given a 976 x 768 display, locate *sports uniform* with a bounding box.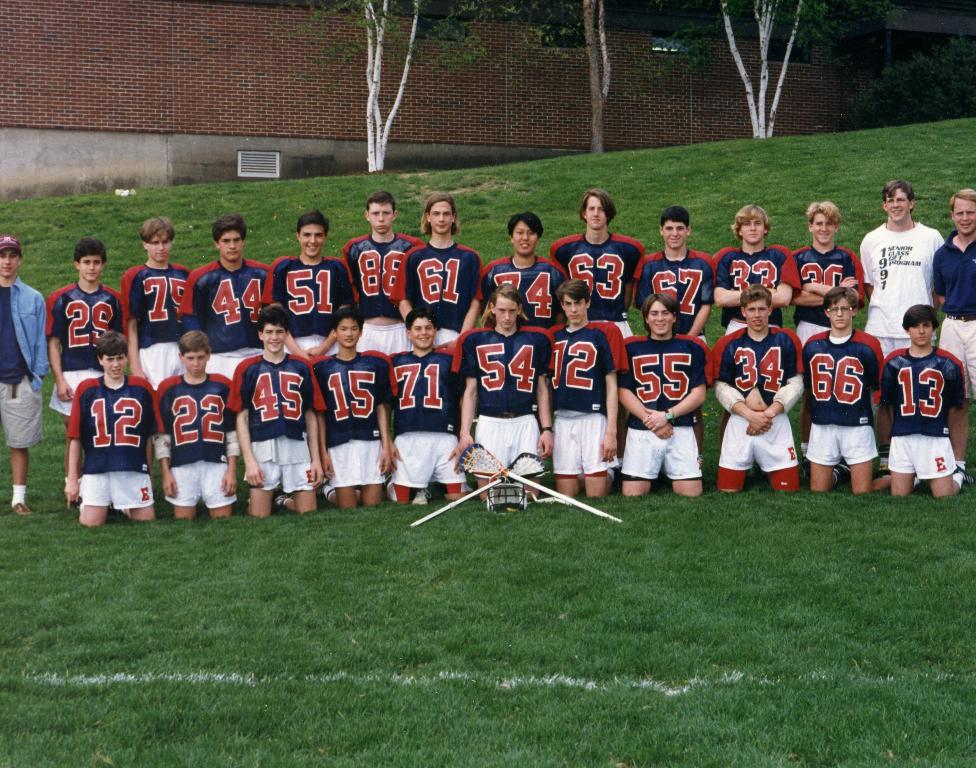
Located: select_region(120, 262, 198, 393).
